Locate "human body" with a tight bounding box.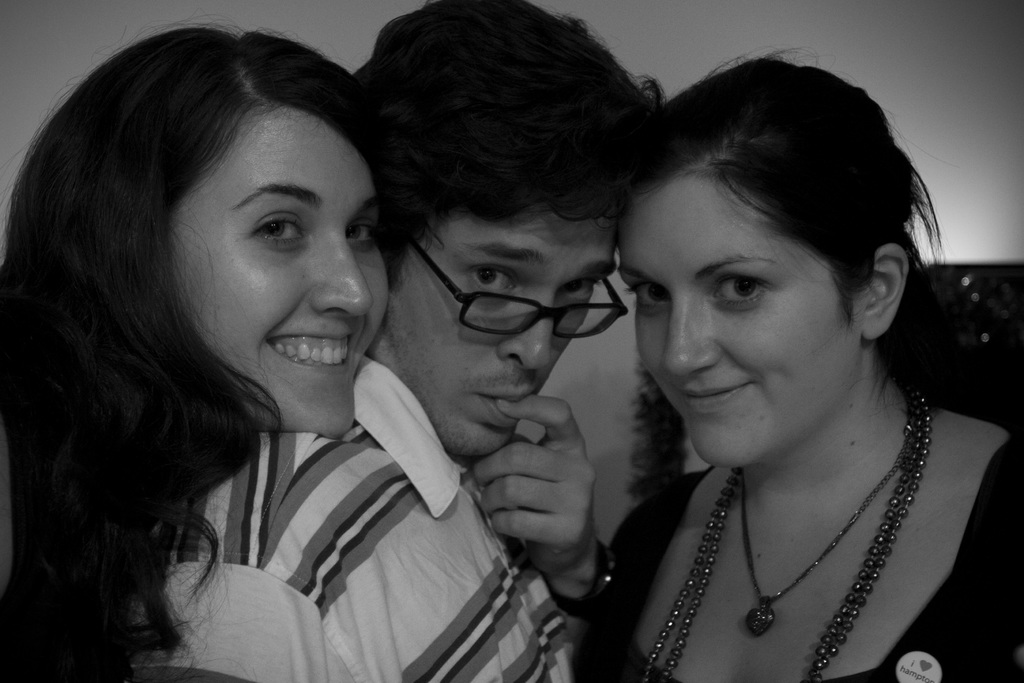
(x1=578, y1=383, x2=1023, y2=682).
